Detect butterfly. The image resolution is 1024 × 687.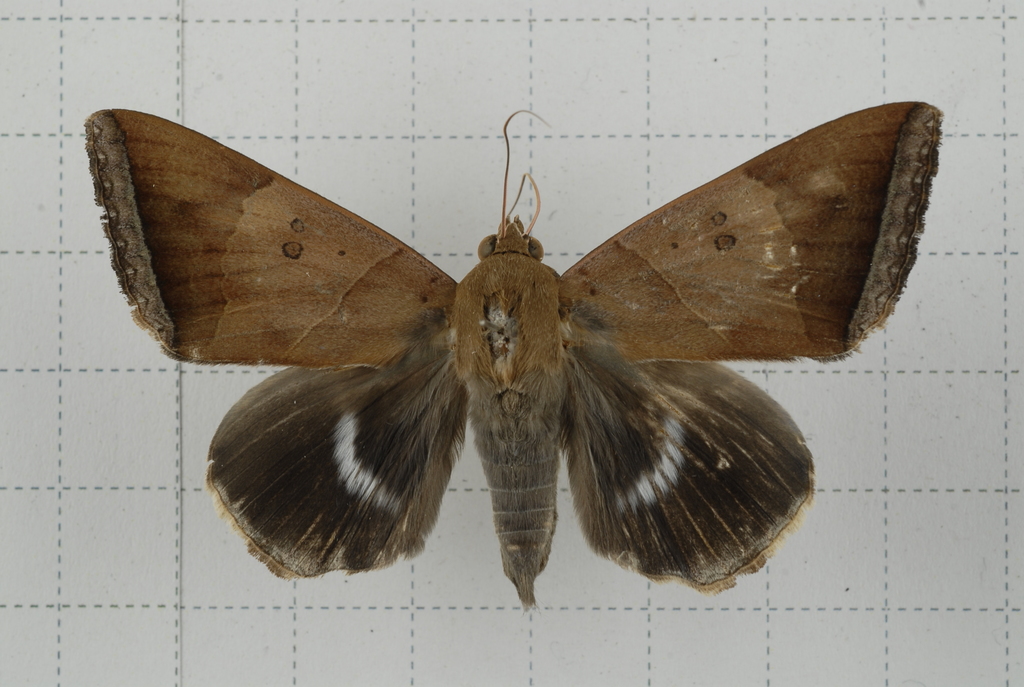
{"x1": 99, "y1": 96, "x2": 905, "y2": 619}.
